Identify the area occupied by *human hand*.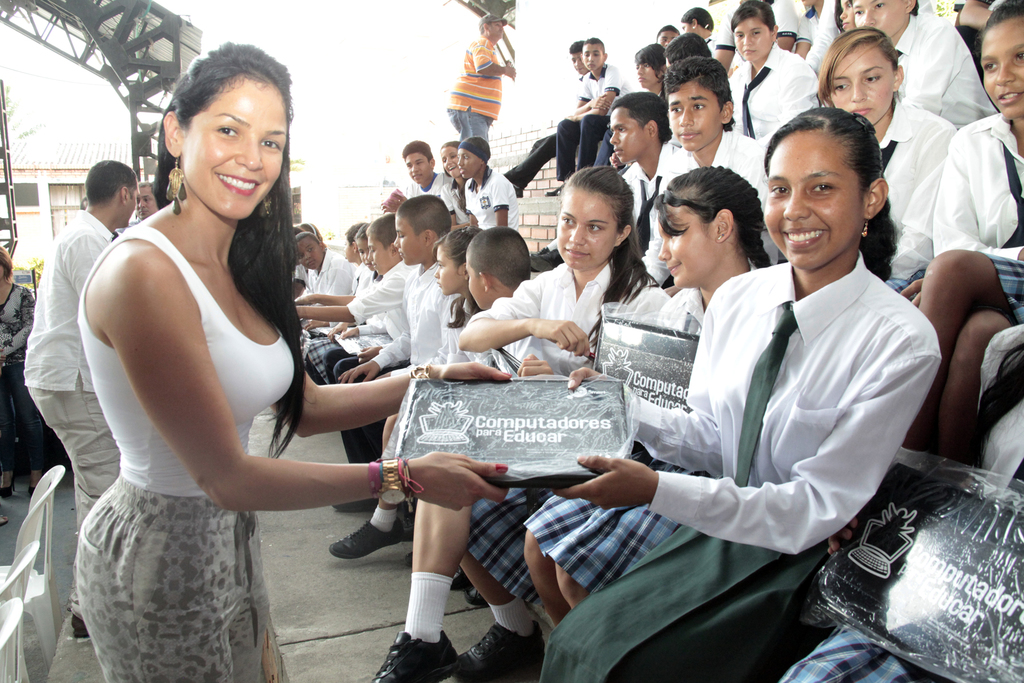
Area: region(330, 325, 339, 339).
